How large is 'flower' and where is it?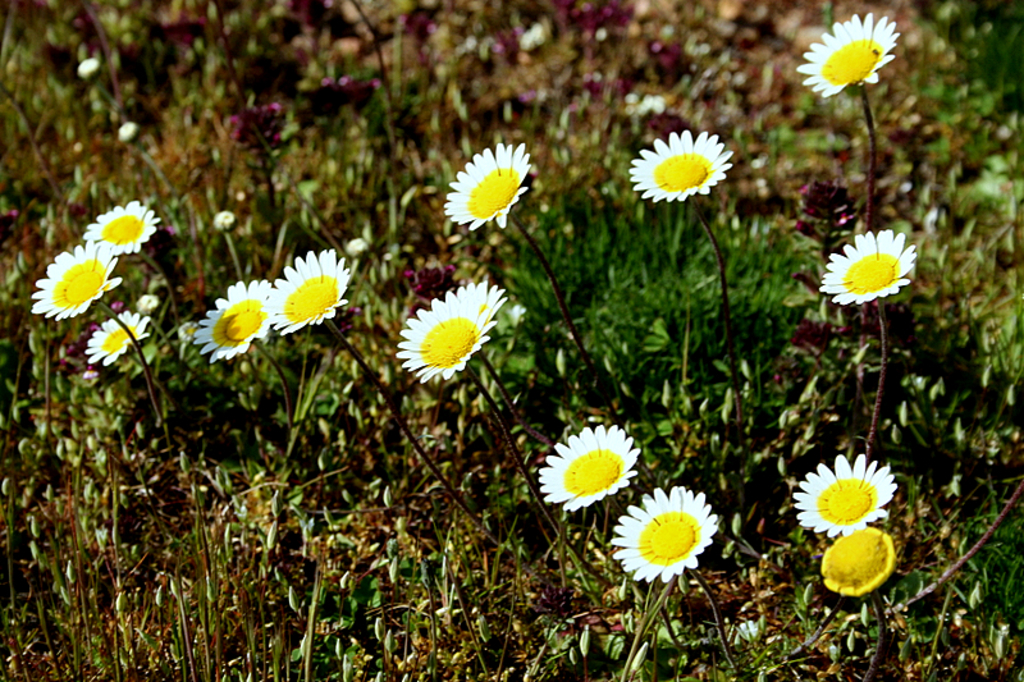
Bounding box: l=32, t=248, r=122, b=324.
